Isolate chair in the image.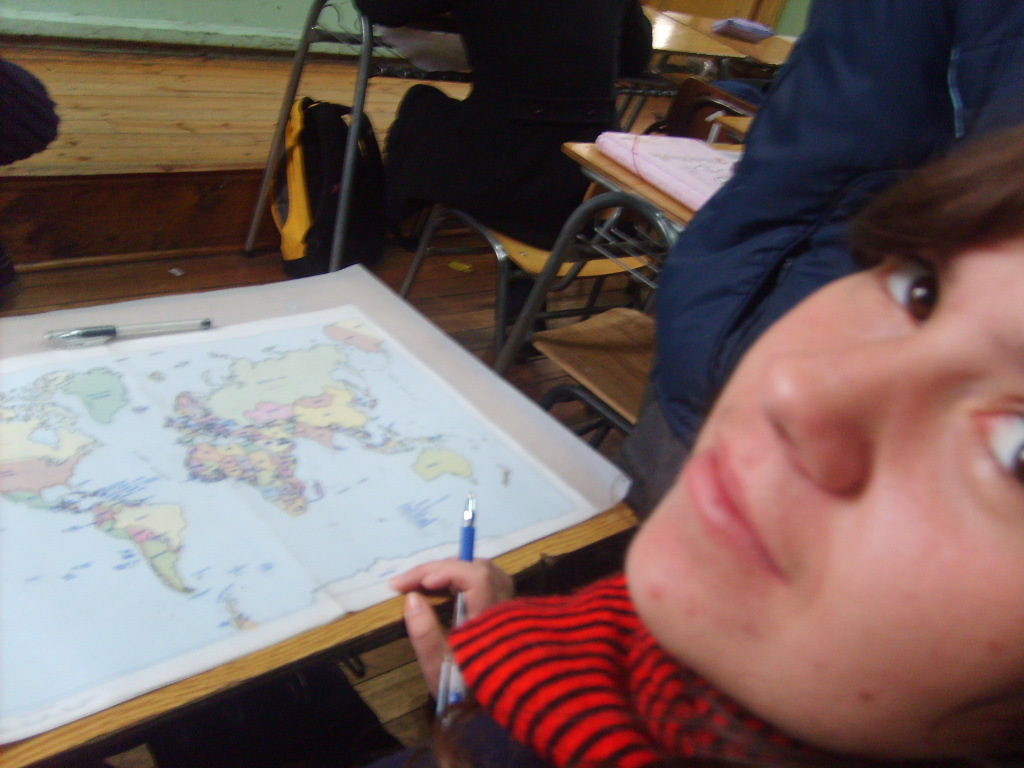
Isolated region: left=390, top=114, right=705, bottom=369.
